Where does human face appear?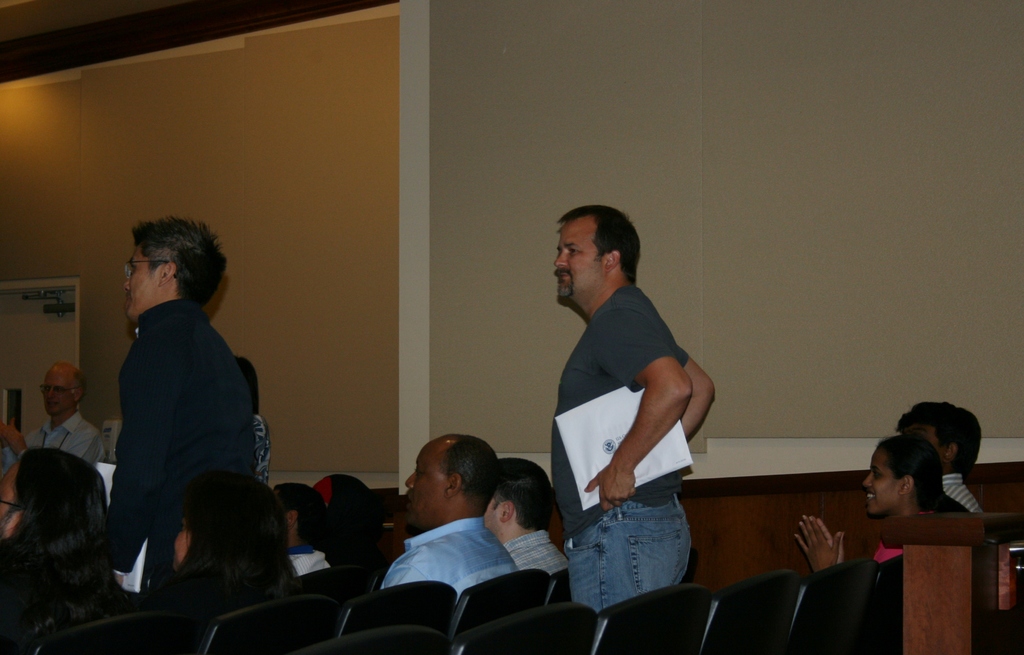
Appears at box=[125, 242, 161, 316].
